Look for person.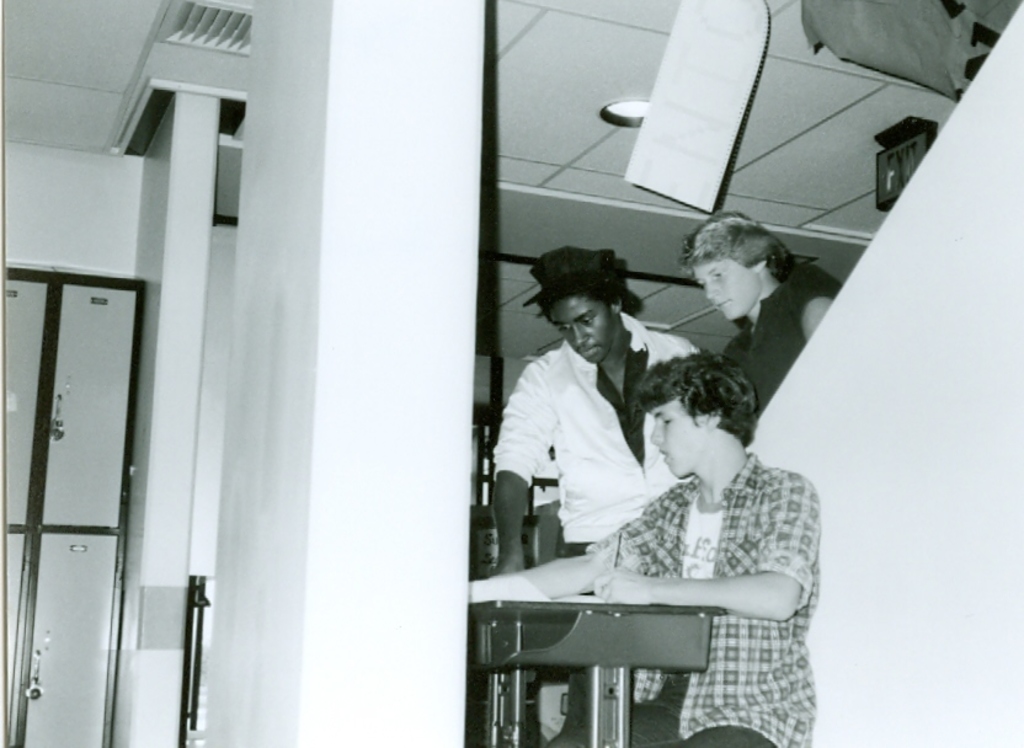
Found: x1=455, y1=358, x2=834, y2=747.
